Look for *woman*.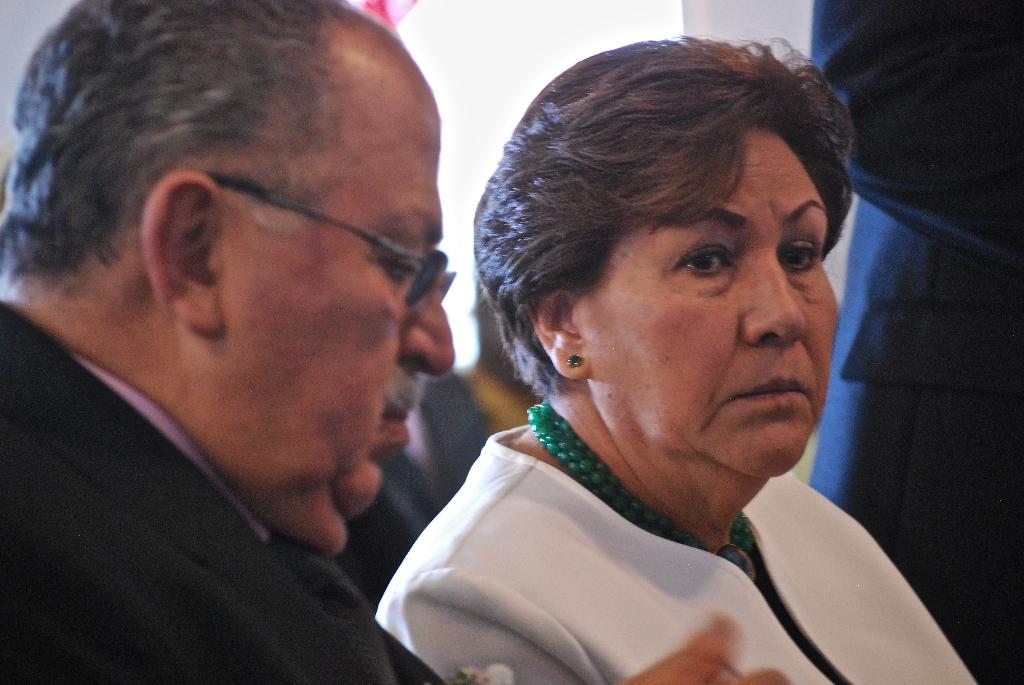
Found: [343,25,978,677].
